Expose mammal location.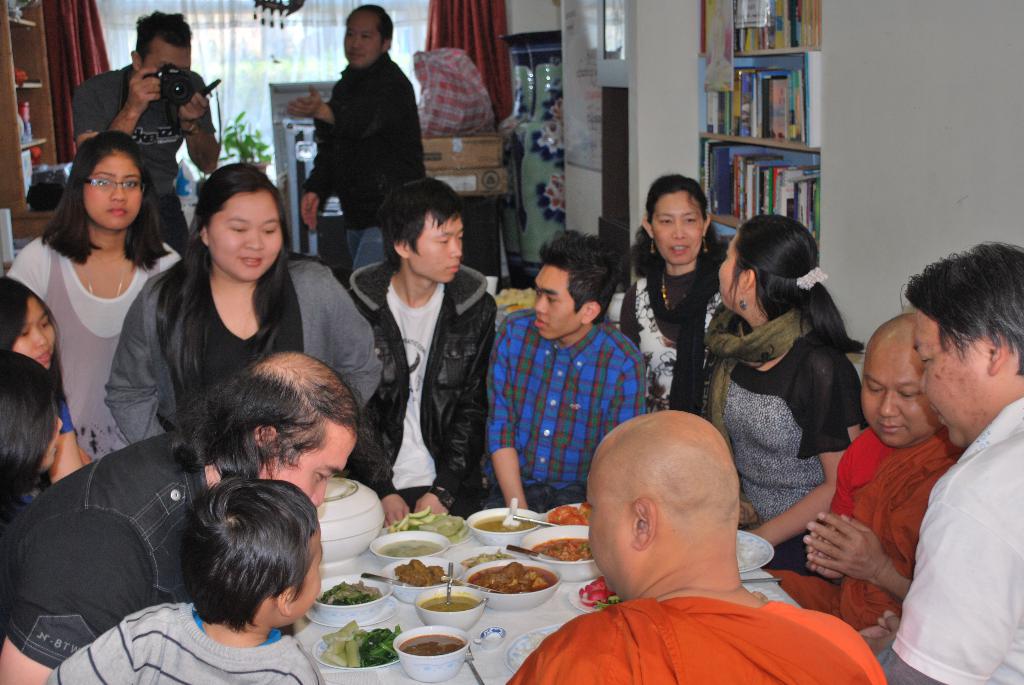
Exposed at detection(0, 340, 61, 508).
